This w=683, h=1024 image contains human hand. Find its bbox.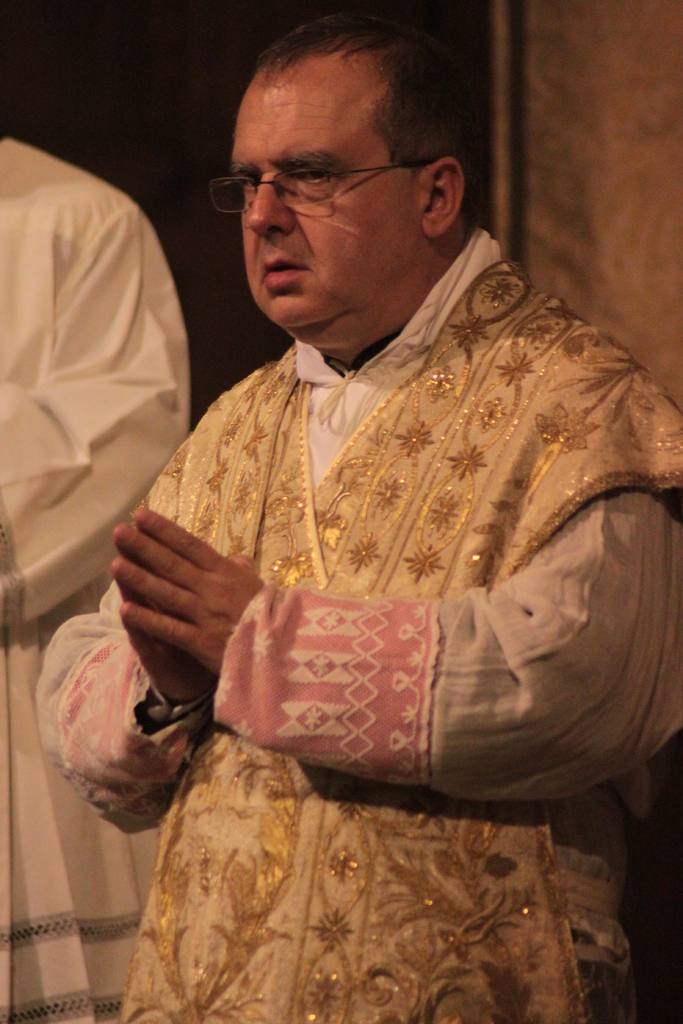
pyautogui.locateOnScreen(106, 533, 218, 715).
